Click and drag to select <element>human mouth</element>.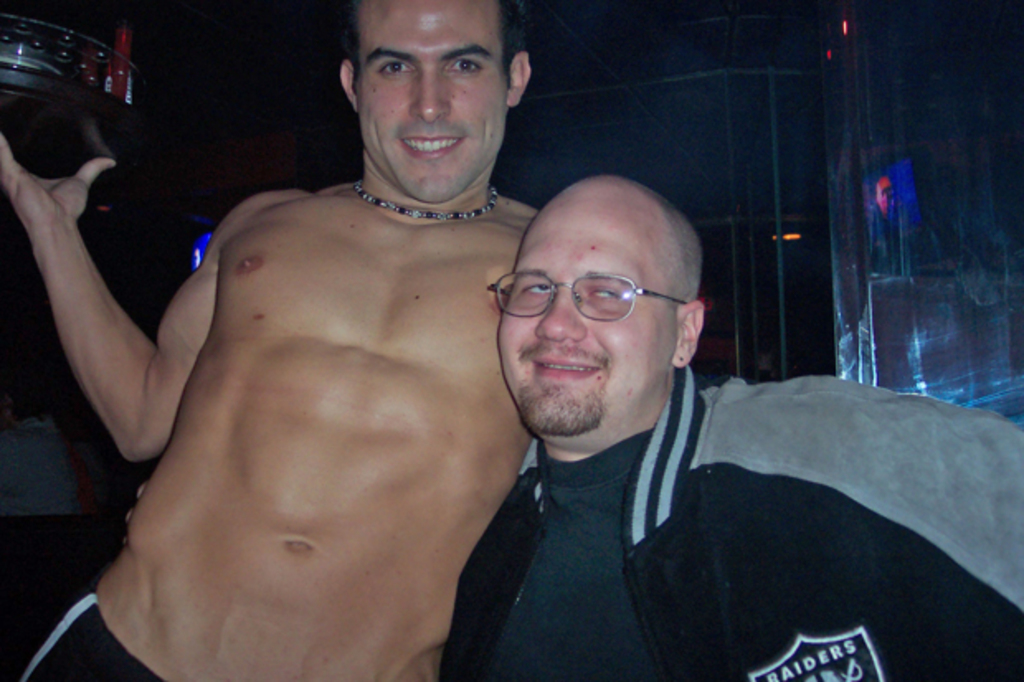
Selection: (393, 137, 472, 160).
